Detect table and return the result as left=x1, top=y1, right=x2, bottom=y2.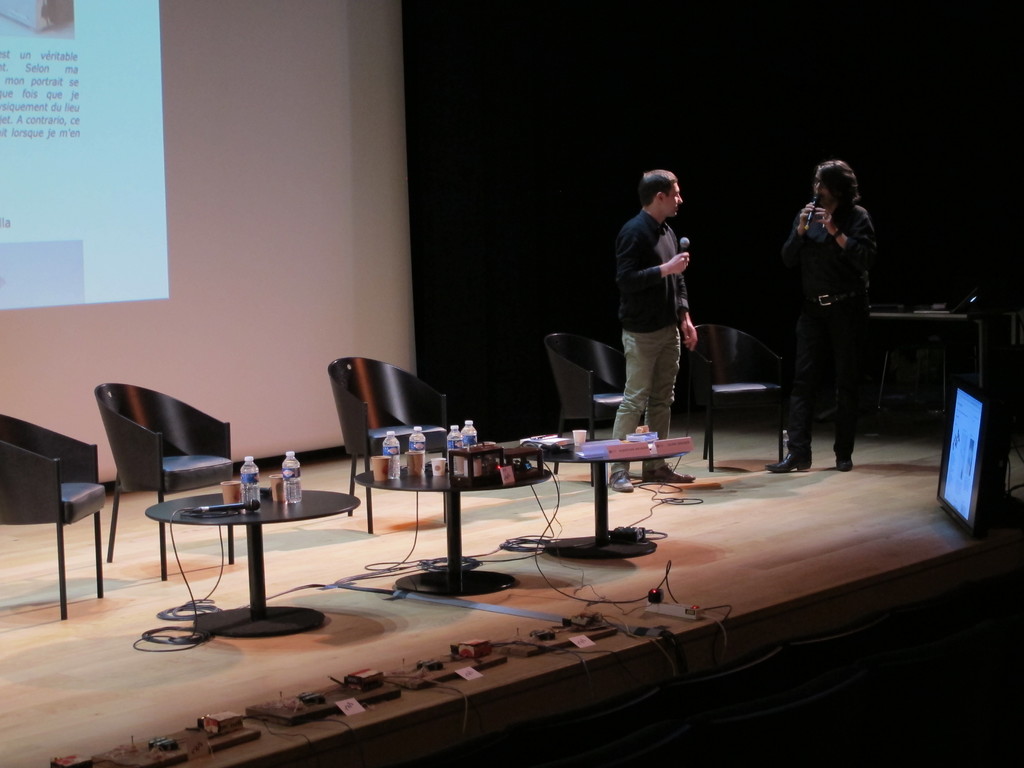
left=124, top=461, right=355, bottom=644.
